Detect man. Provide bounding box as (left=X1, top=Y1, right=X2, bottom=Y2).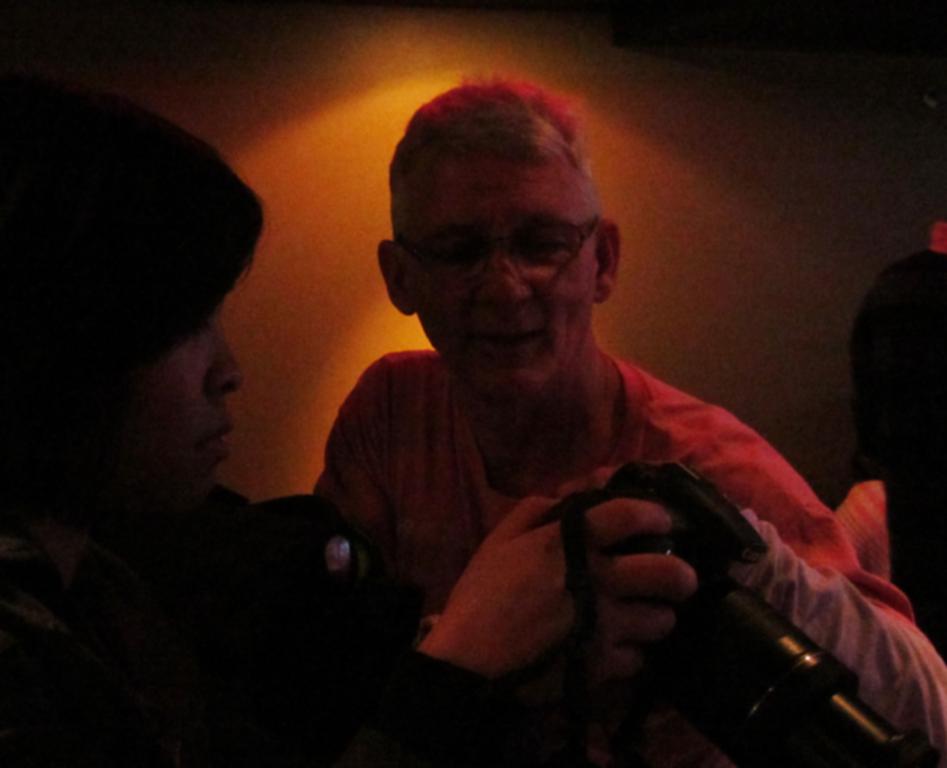
(left=313, top=79, right=946, bottom=767).
